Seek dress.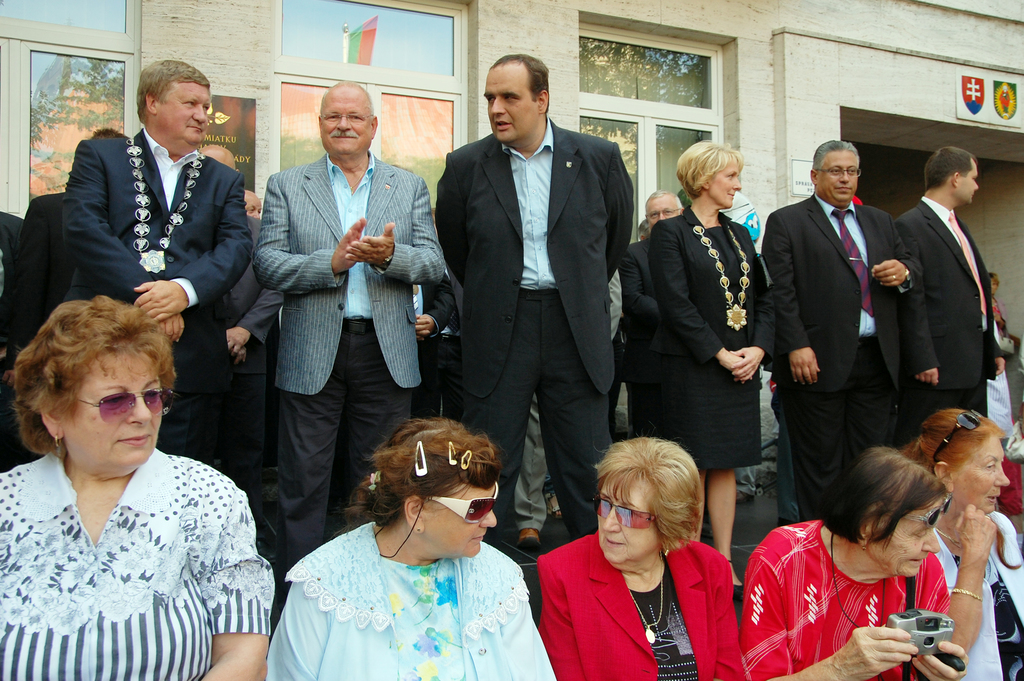
<bbox>644, 200, 771, 469</bbox>.
